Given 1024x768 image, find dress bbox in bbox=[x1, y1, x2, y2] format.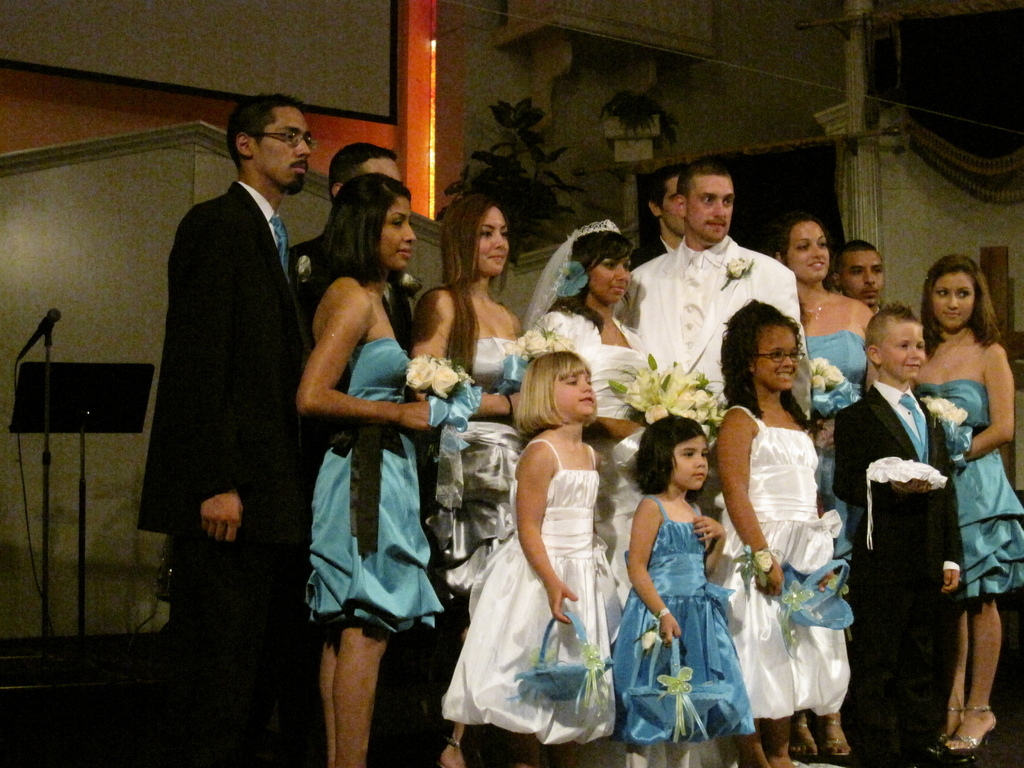
bbox=[916, 380, 1023, 599].
